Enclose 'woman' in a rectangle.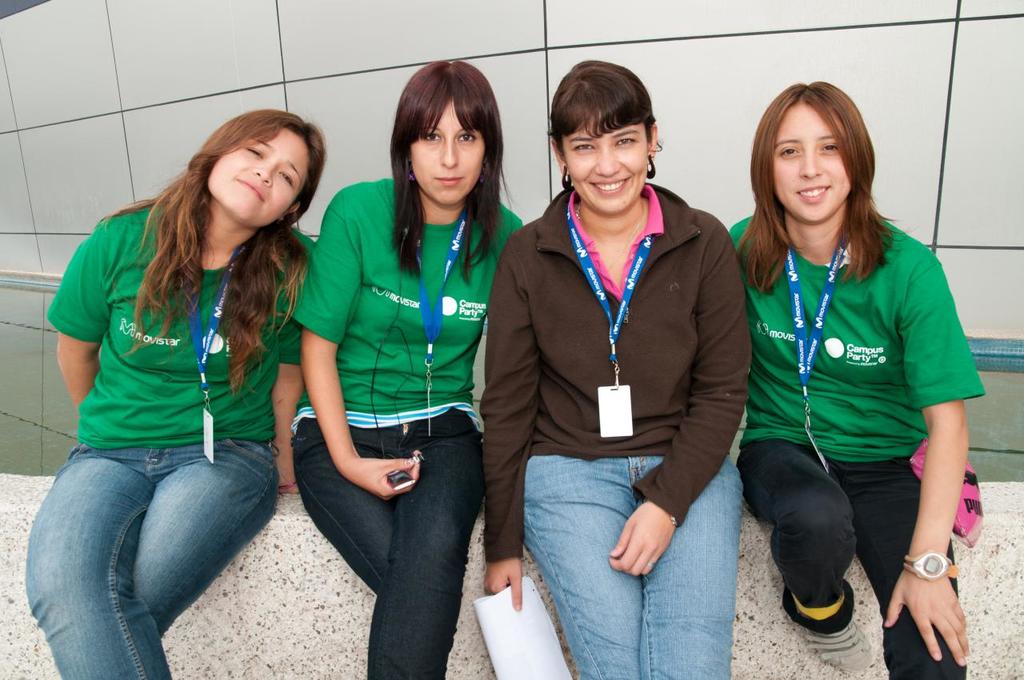
detection(288, 60, 525, 679).
